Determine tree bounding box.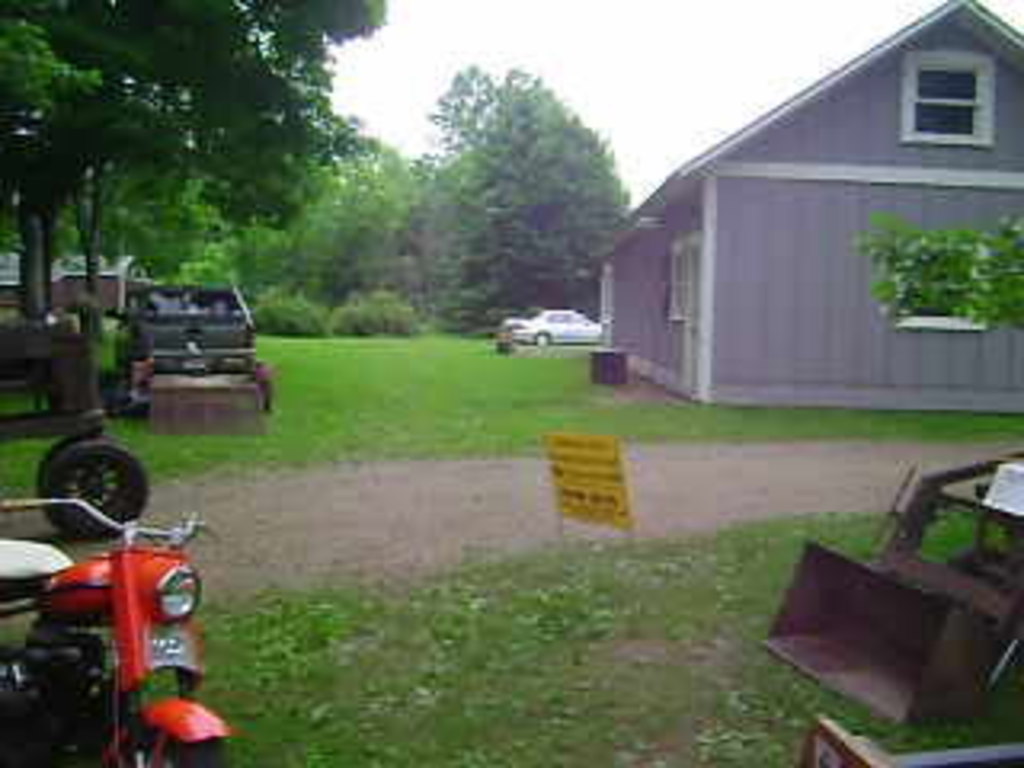
Determined: [left=29, top=0, right=400, bottom=310].
